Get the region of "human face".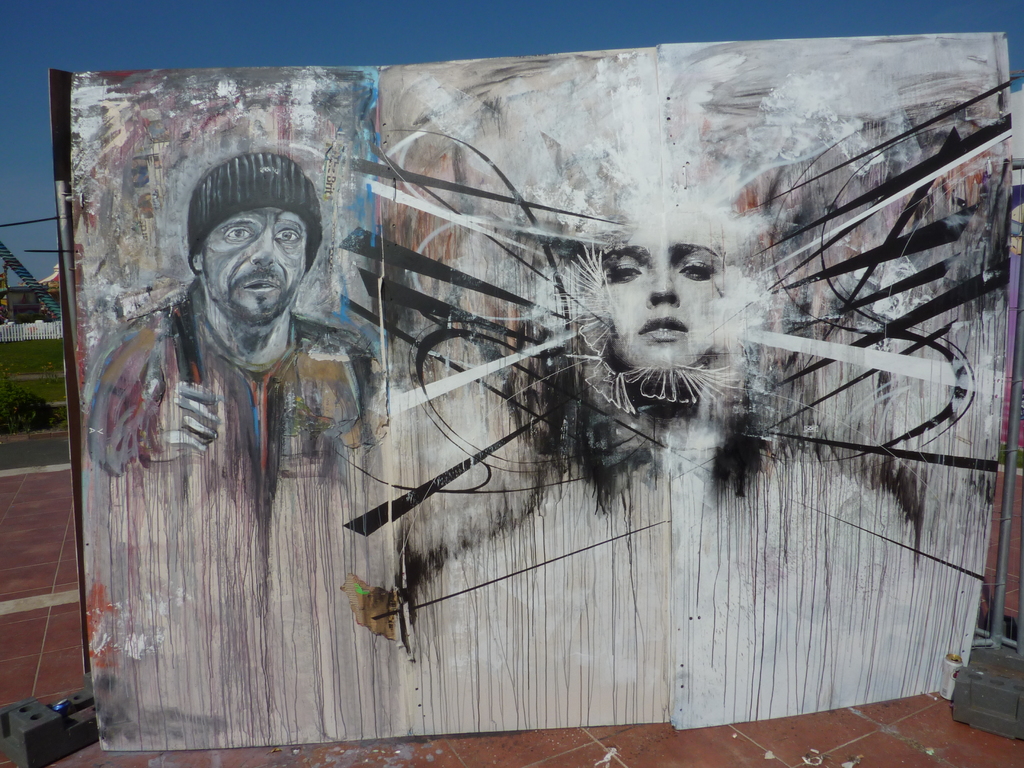
596, 214, 728, 369.
